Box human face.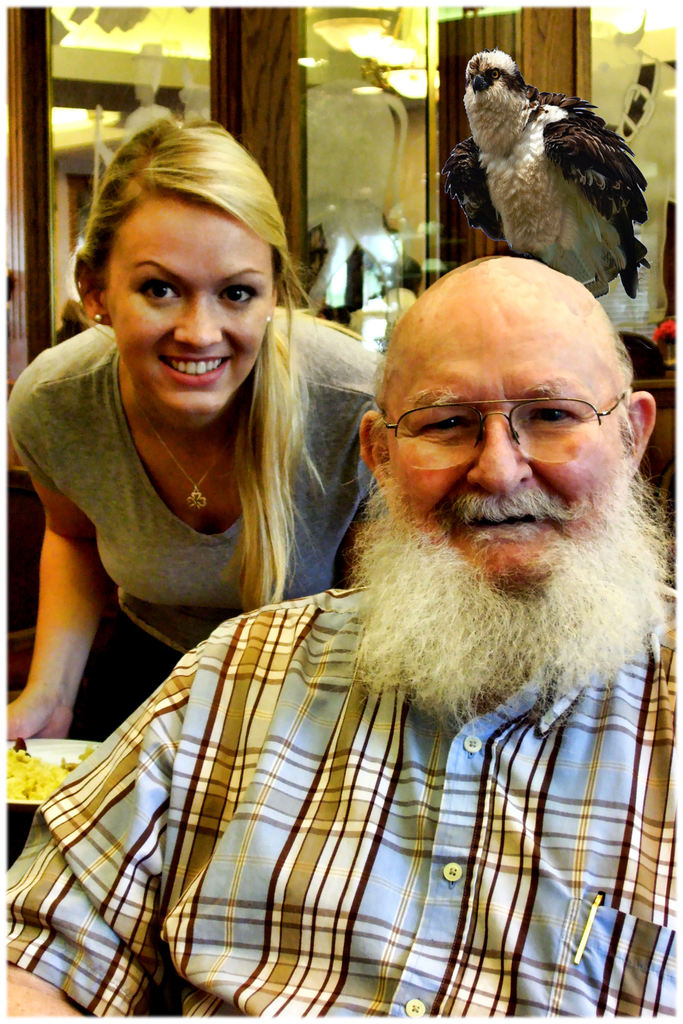
(380, 255, 638, 601).
